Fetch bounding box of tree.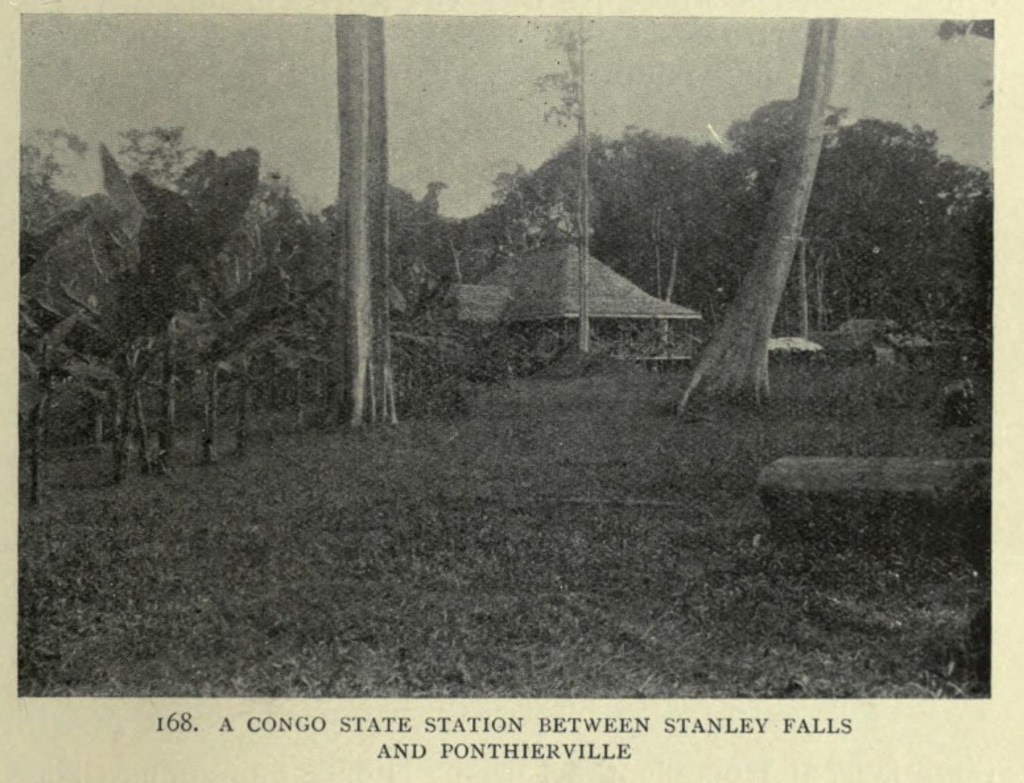
Bbox: (x1=734, y1=91, x2=990, y2=326).
